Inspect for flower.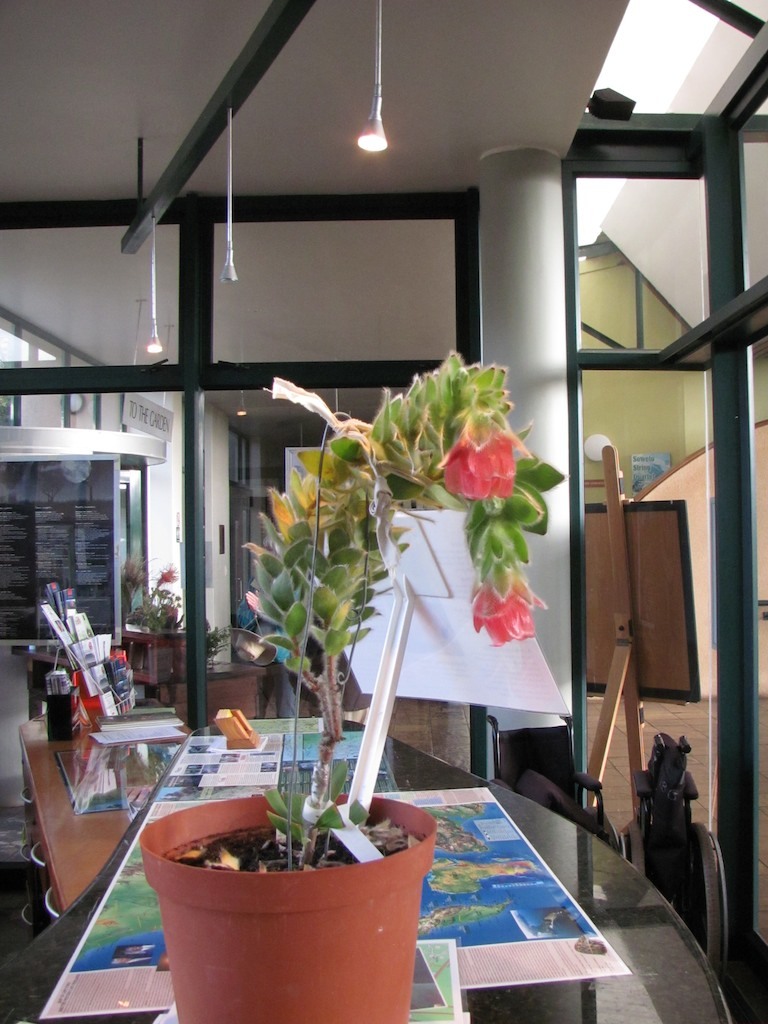
Inspection: x1=441, y1=410, x2=525, y2=499.
